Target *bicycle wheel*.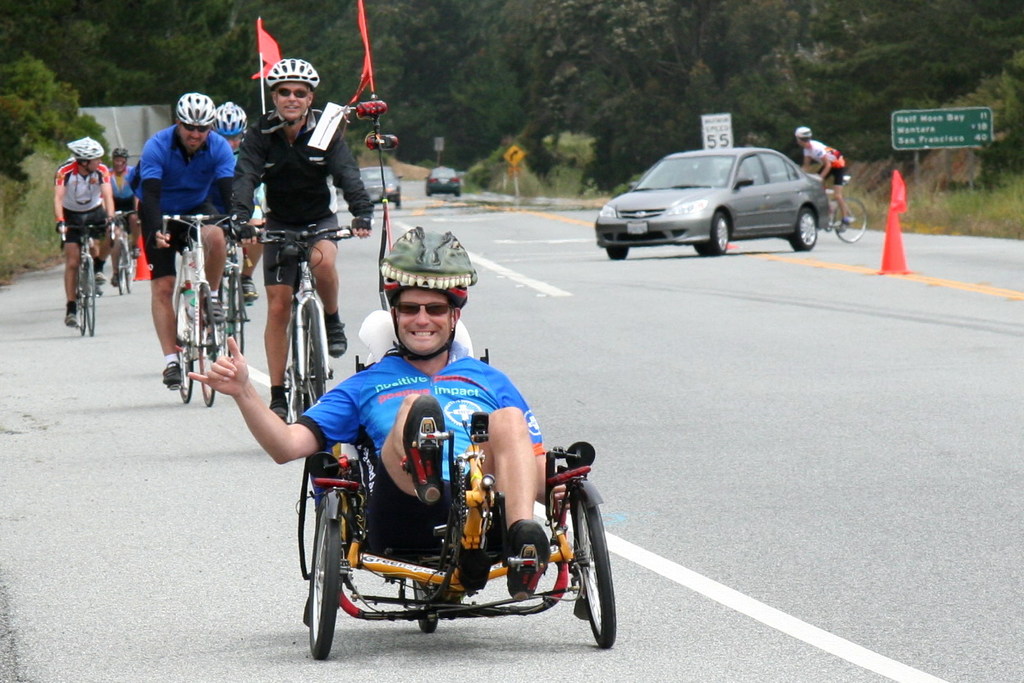
Target region: region(199, 286, 218, 406).
